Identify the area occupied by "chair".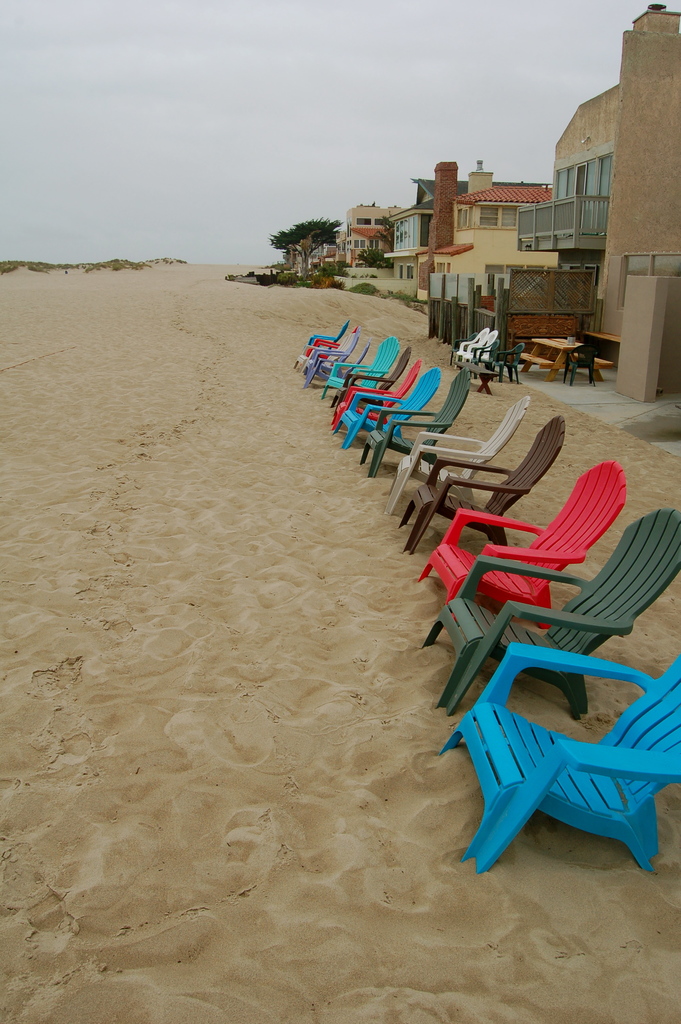
Area: bbox=[361, 368, 475, 476].
